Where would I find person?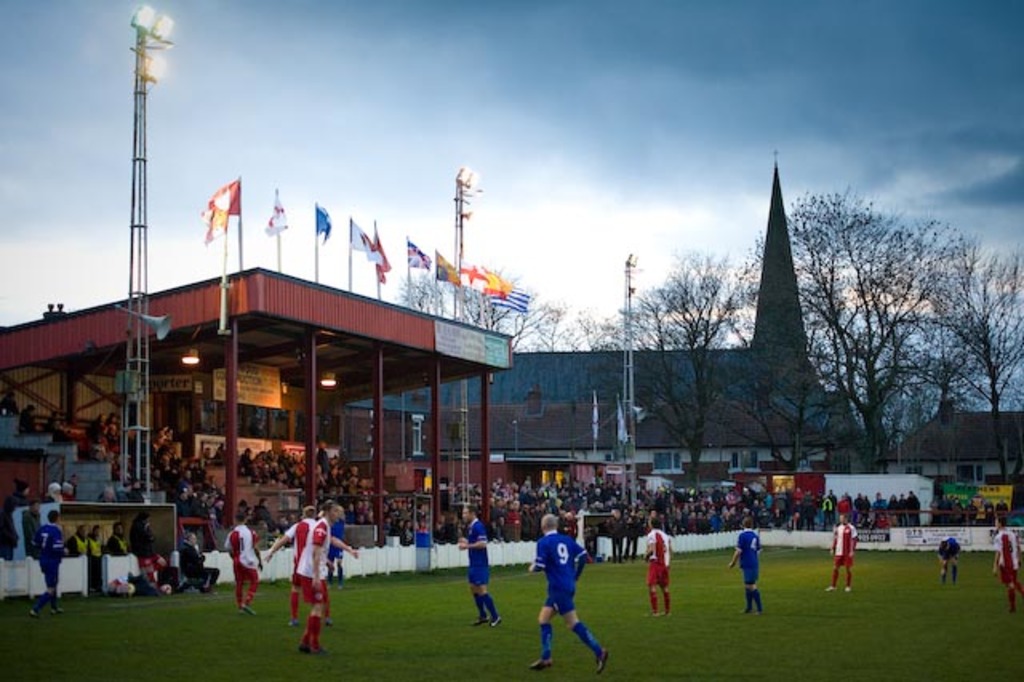
At l=824, t=511, r=858, b=591.
